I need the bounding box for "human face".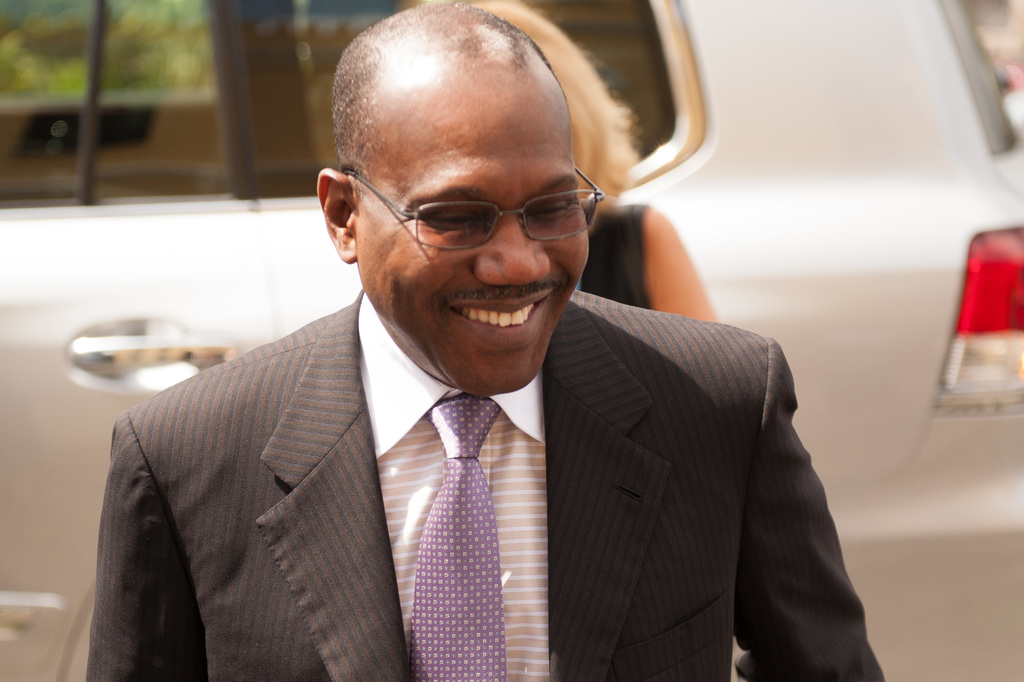
Here it is: bbox=[357, 117, 589, 396].
